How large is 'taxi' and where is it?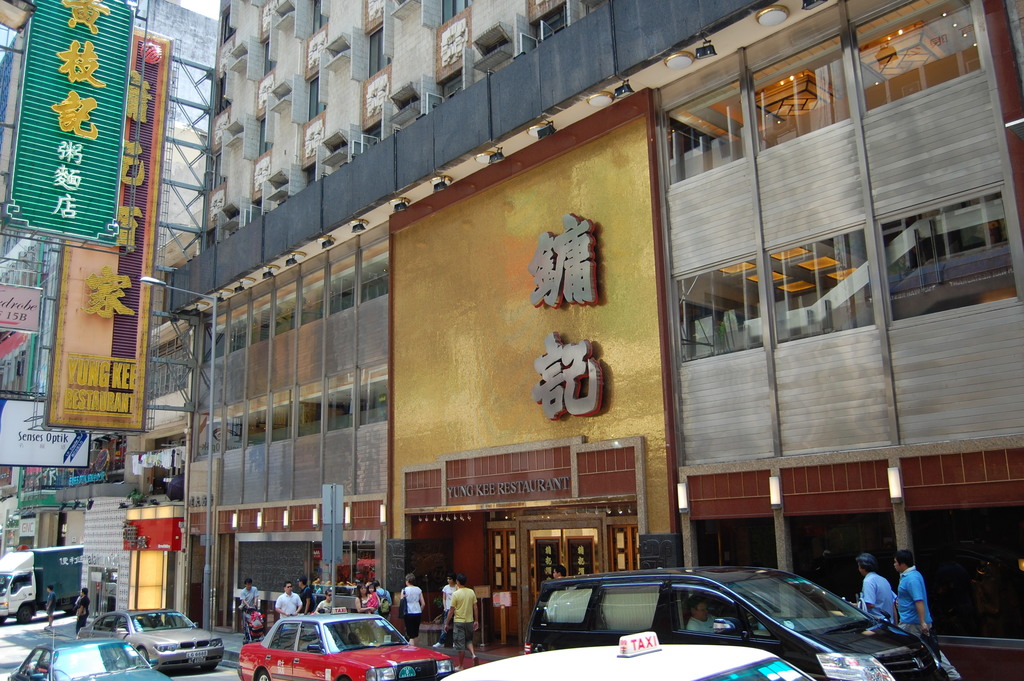
Bounding box: left=441, top=631, right=819, bottom=680.
